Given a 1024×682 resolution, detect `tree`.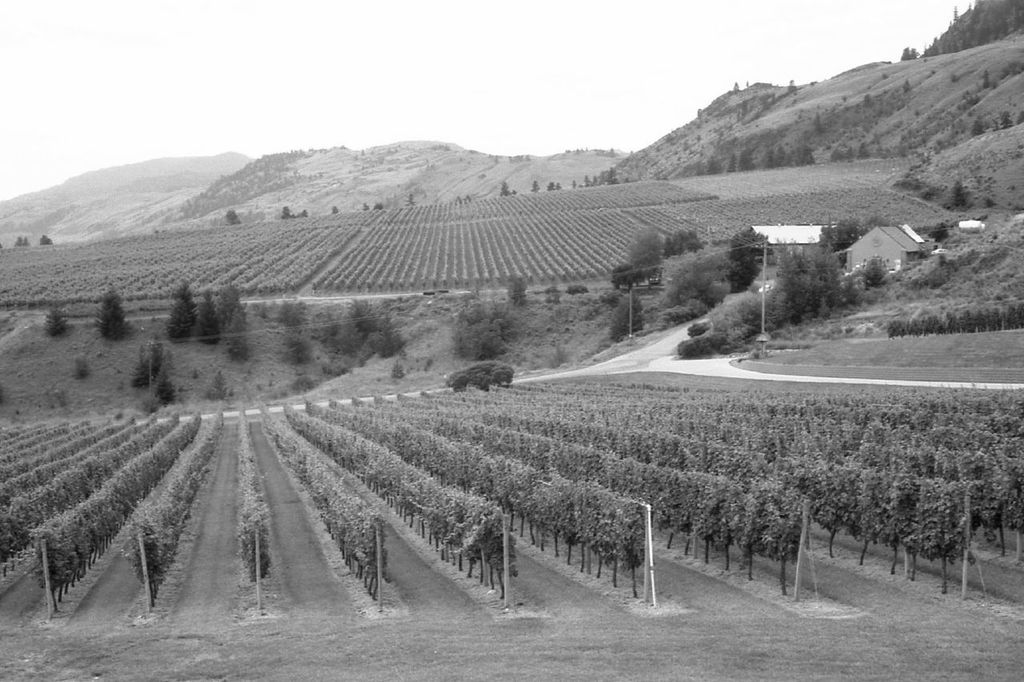
[360,330,394,360].
